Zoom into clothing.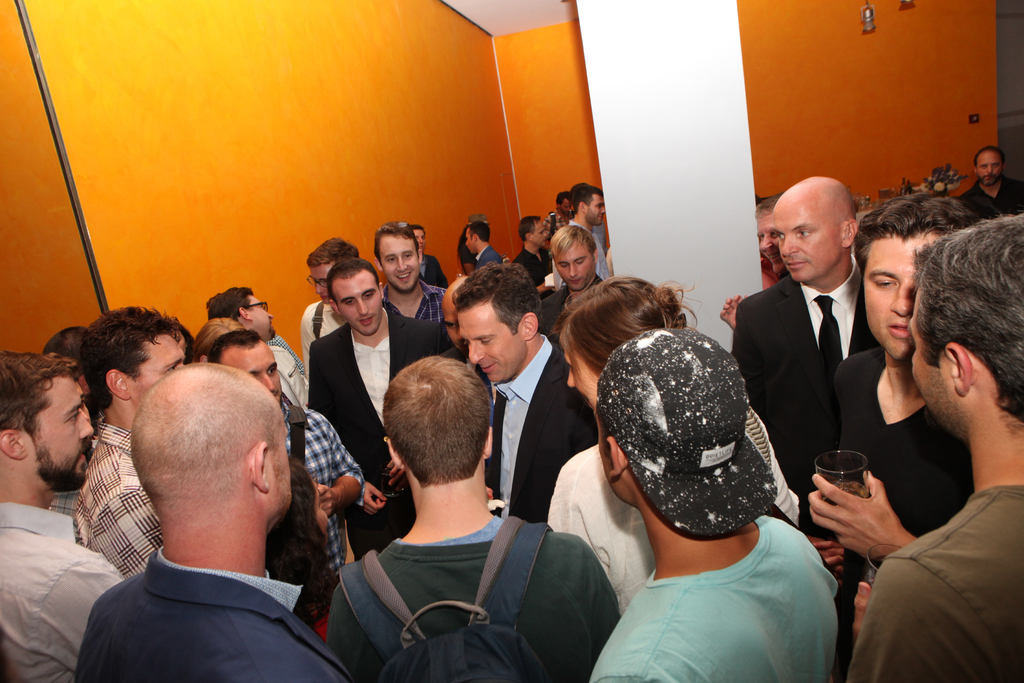
Zoom target: bbox(381, 274, 450, 328).
